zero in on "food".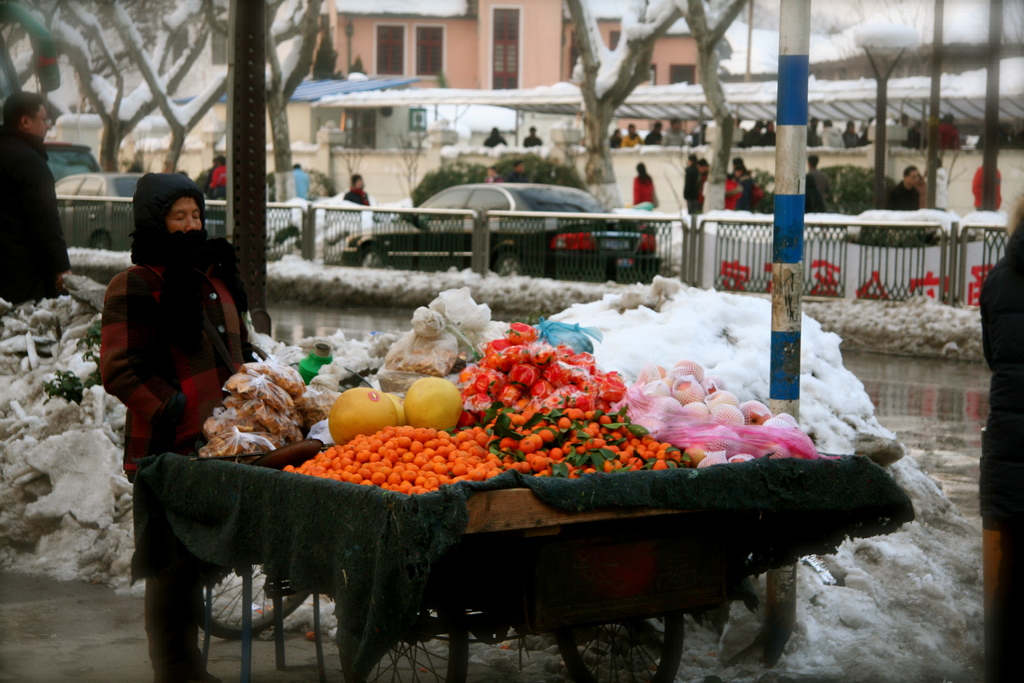
Zeroed in: [284, 321, 824, 496].
